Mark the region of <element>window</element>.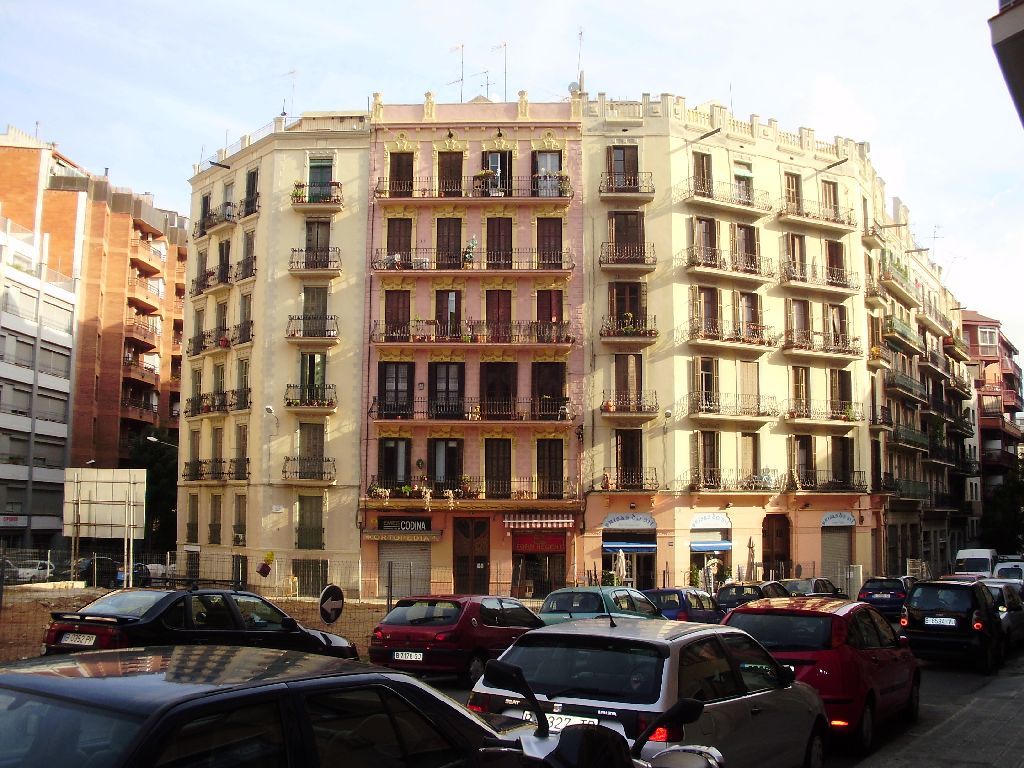
Region: bbox=[305, 158, 338, 198].
